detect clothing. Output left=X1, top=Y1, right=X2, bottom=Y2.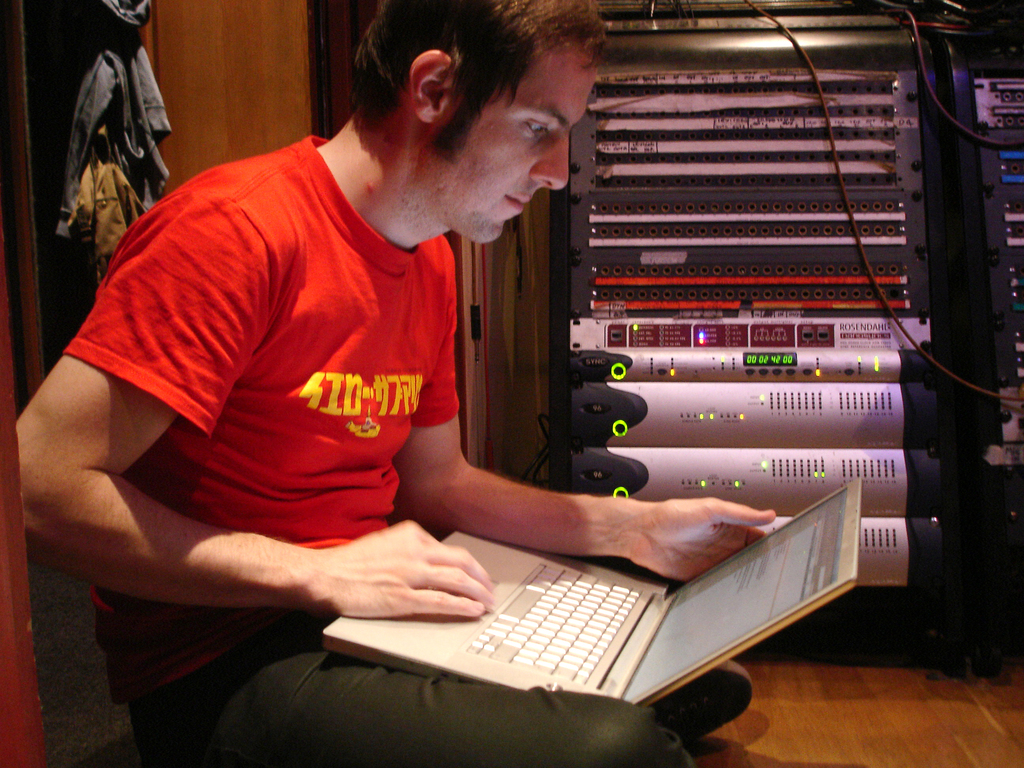
left=51, top=108, right=505, bottom=655.
